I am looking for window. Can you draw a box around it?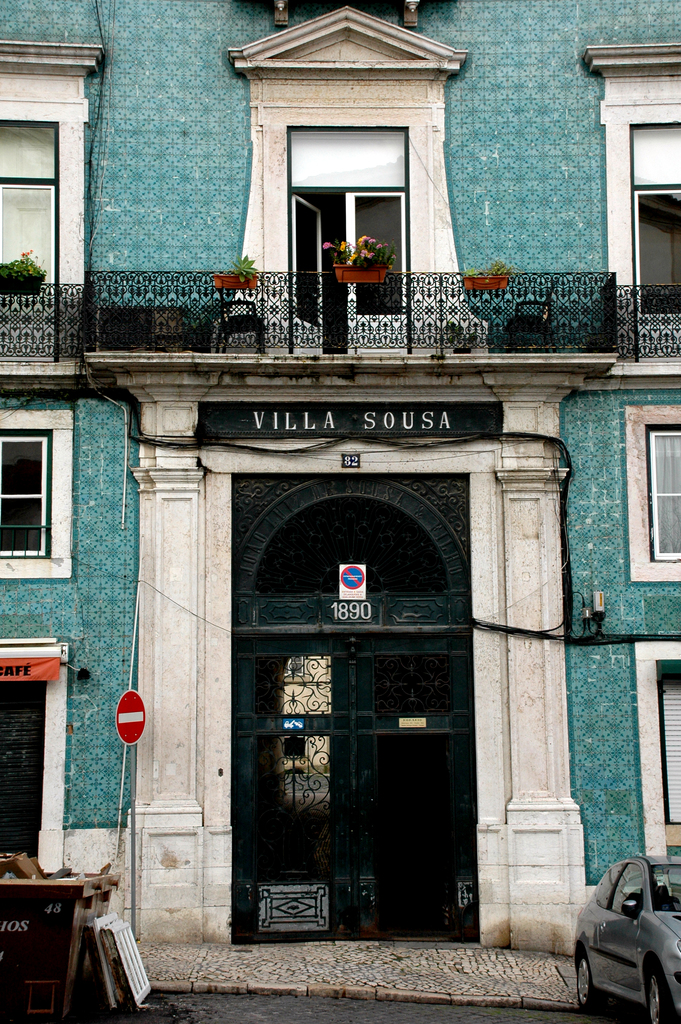
Sure, the bounding box is (x1=634, y1=630, x2=680, y2=874).
